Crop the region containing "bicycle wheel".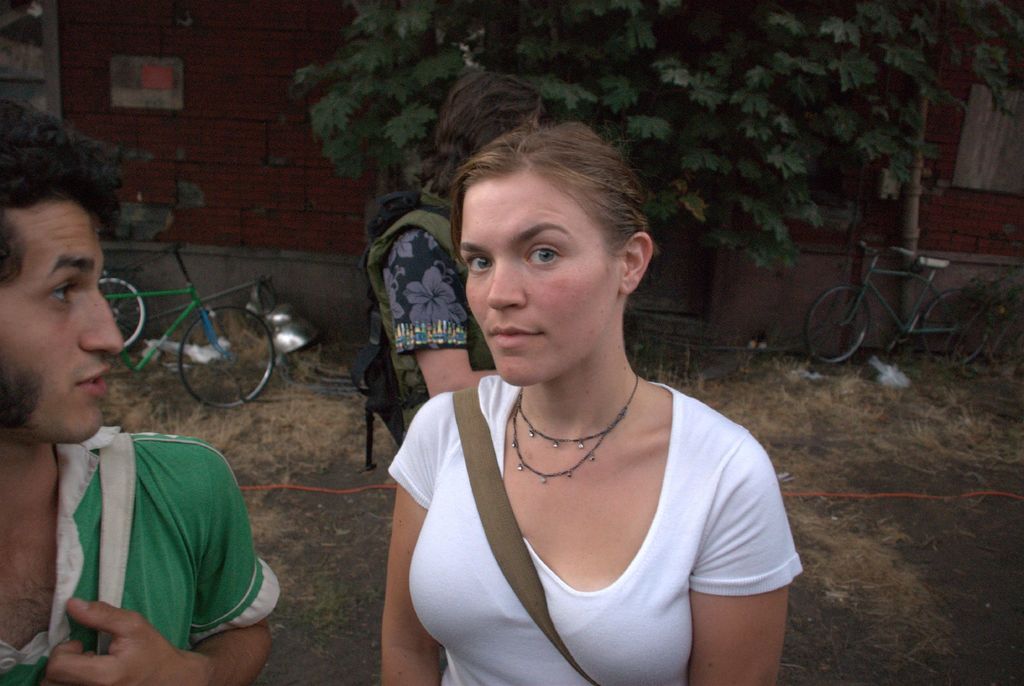
Crop region: bbox(922, 288, 988, 368).
